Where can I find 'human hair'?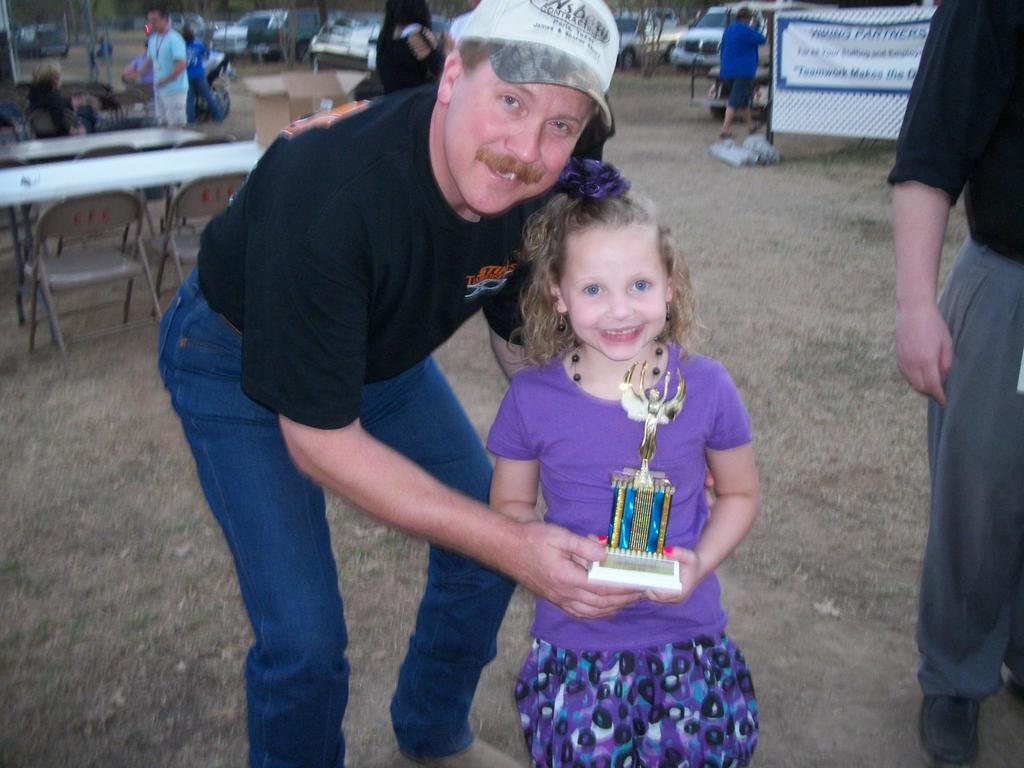
You can find it at box=[739, 6, 751, 24].
